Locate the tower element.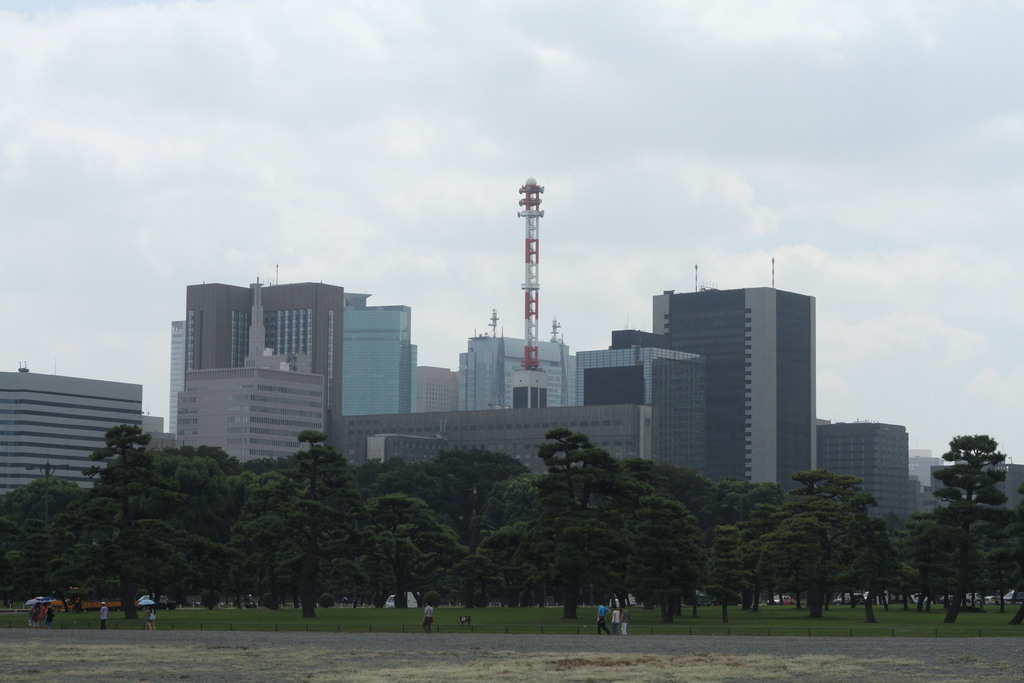
Element bbox: [0,365,141,485].
